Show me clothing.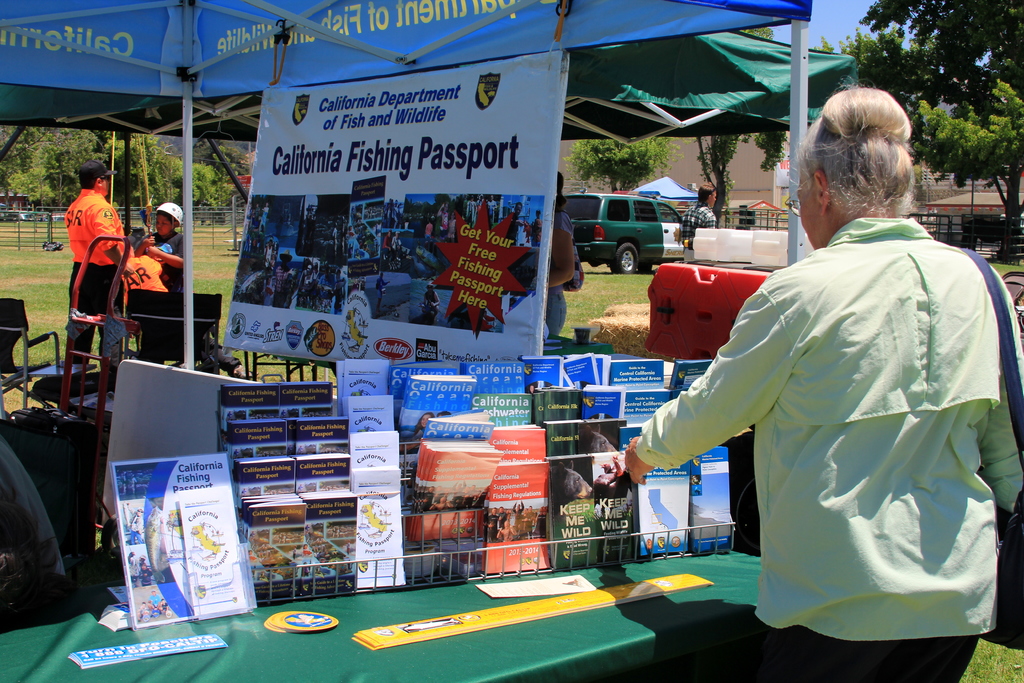
clothing is here: <box>622,210,996,682</box>.
